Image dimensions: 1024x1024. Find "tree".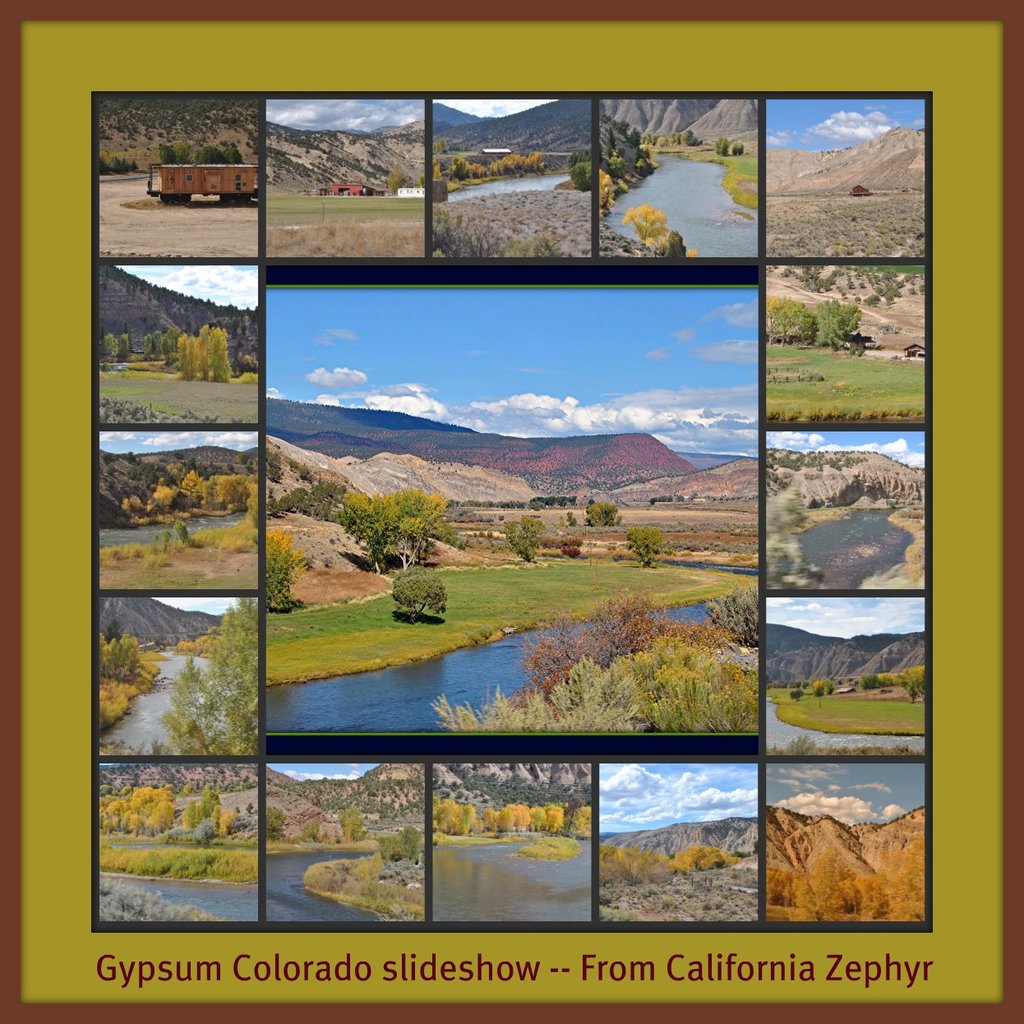
box(766, 477, 823, 588).
